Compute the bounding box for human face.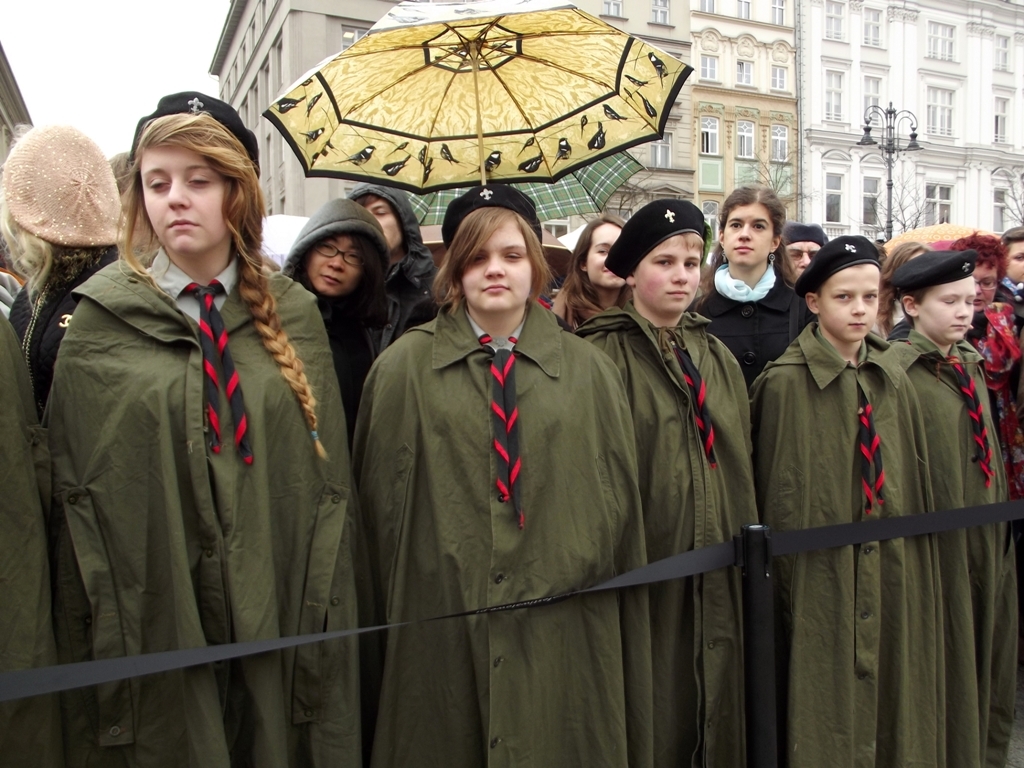
x1=975 y1=265 x2=999 y2=307.
